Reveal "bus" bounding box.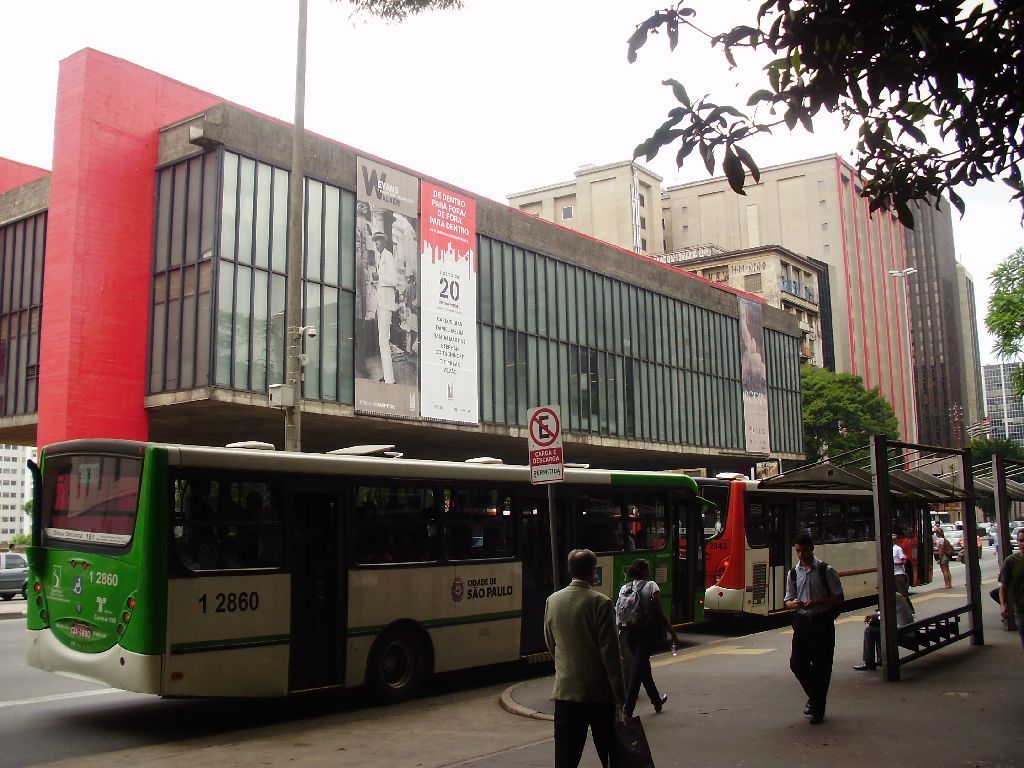
Revealed: select_region(638, 475, 941, 622).
